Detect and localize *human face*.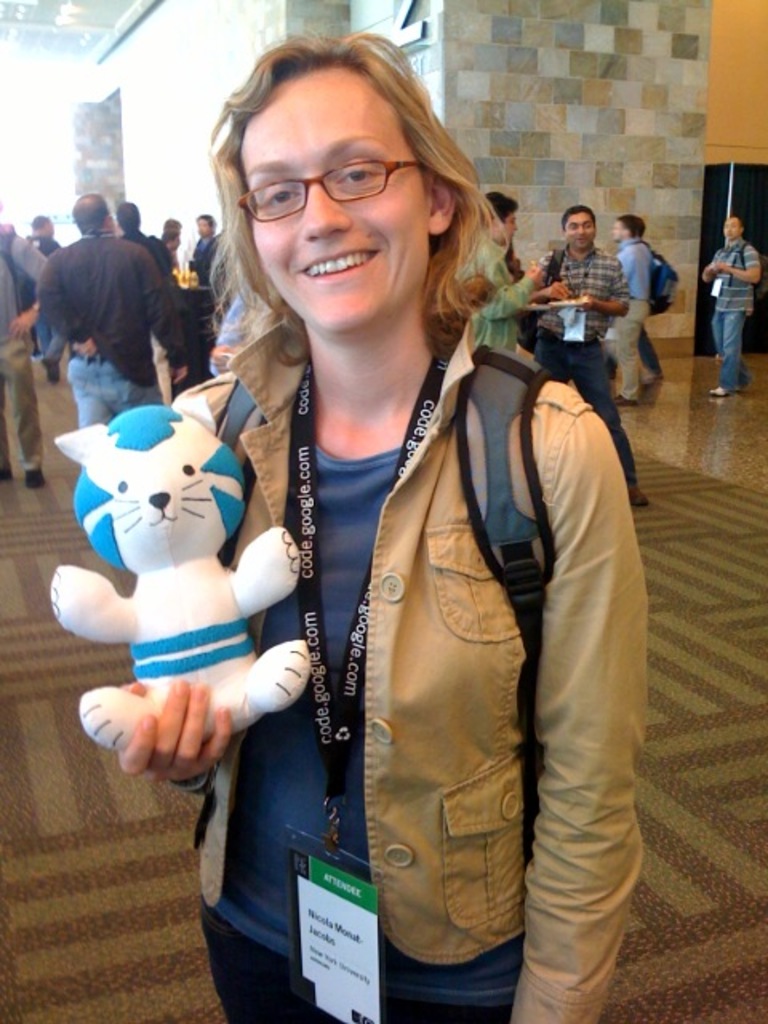
Localized at x1=194 y1=216 x2=210 y2=238.
